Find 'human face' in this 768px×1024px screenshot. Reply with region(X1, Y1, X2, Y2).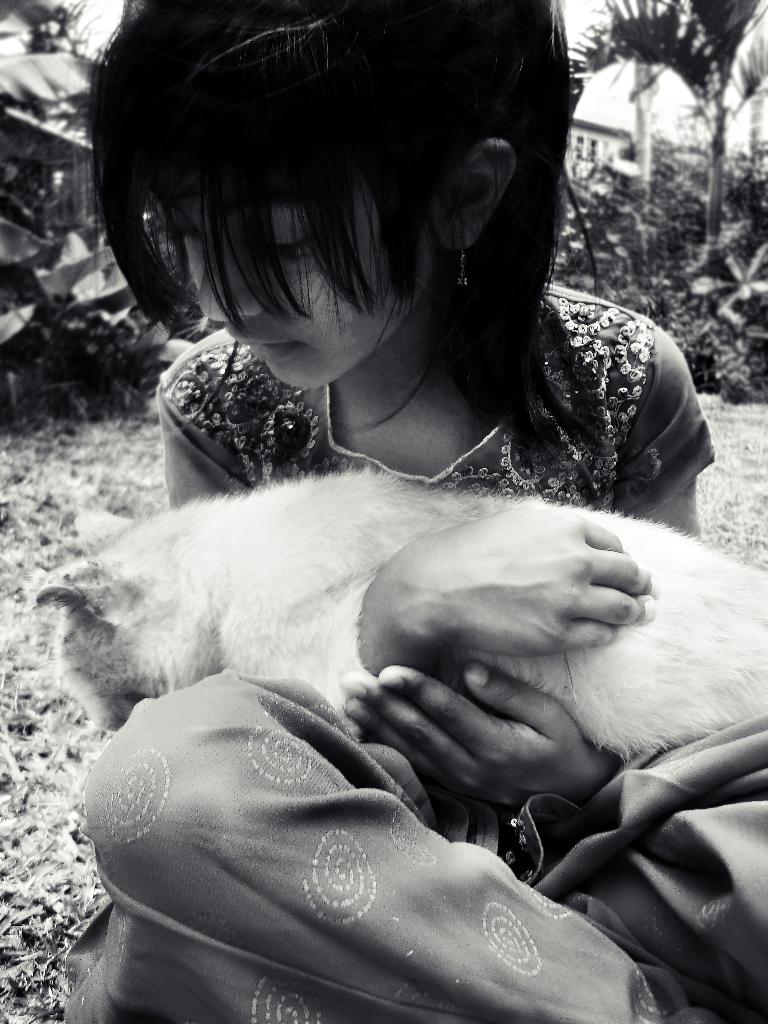
region(140, 156, 462, 392).
